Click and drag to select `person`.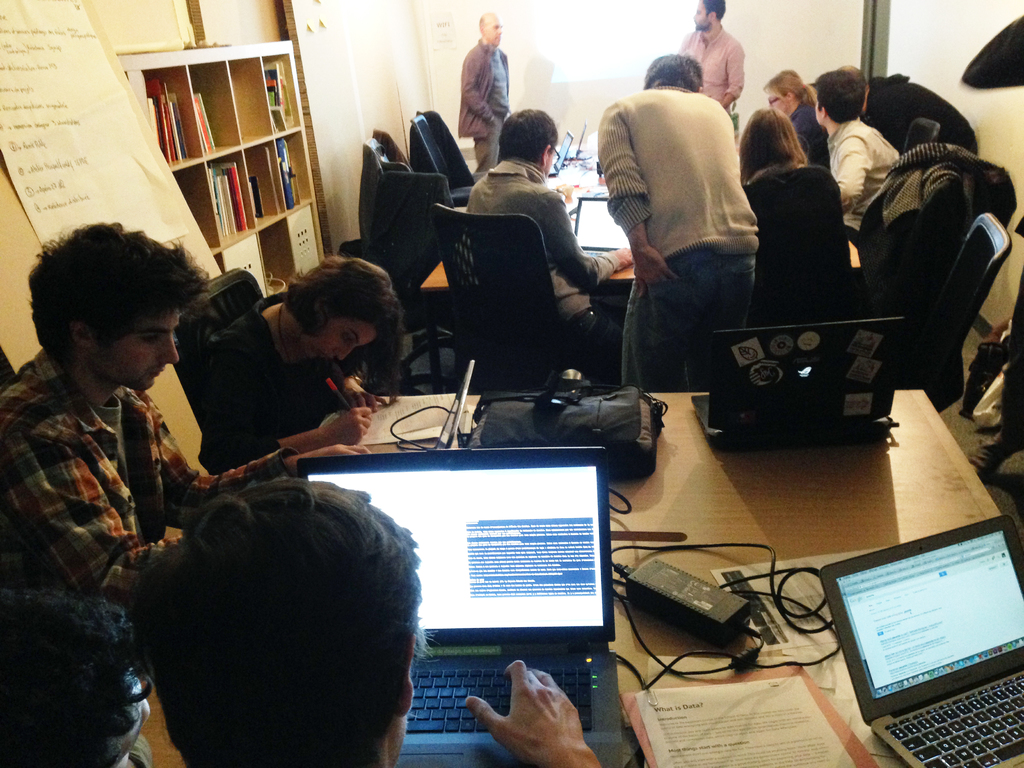
Selection: (left=444, top=10, right=513, bottom=124).
